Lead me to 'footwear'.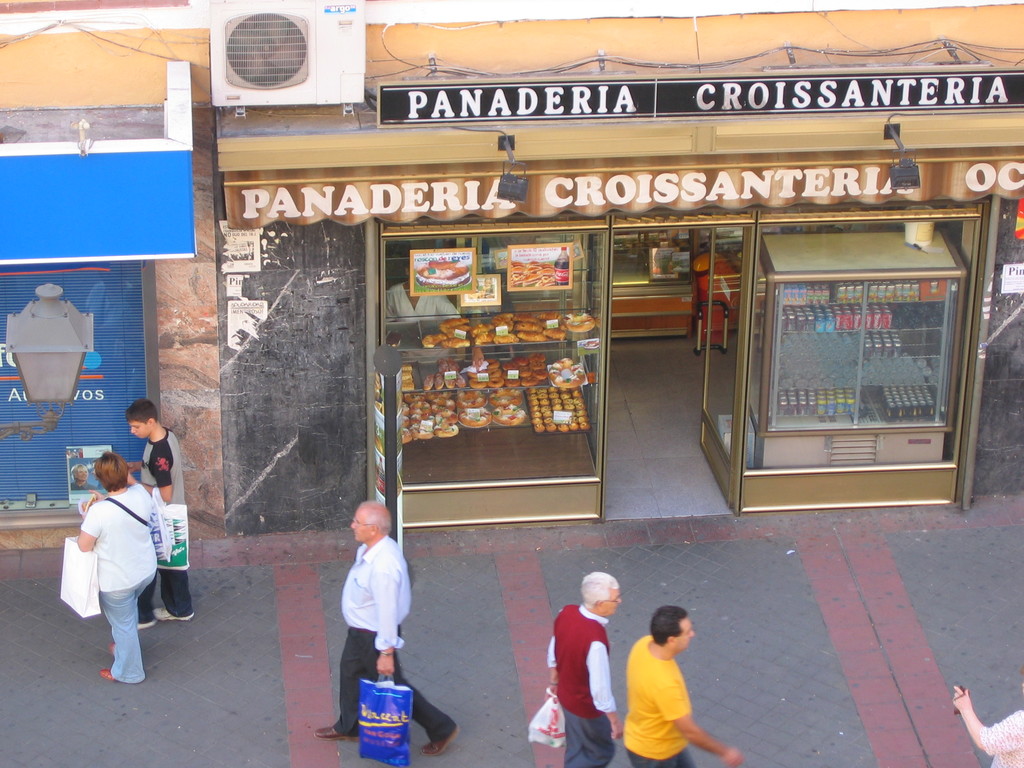
Lead to 99 664 116 681.
